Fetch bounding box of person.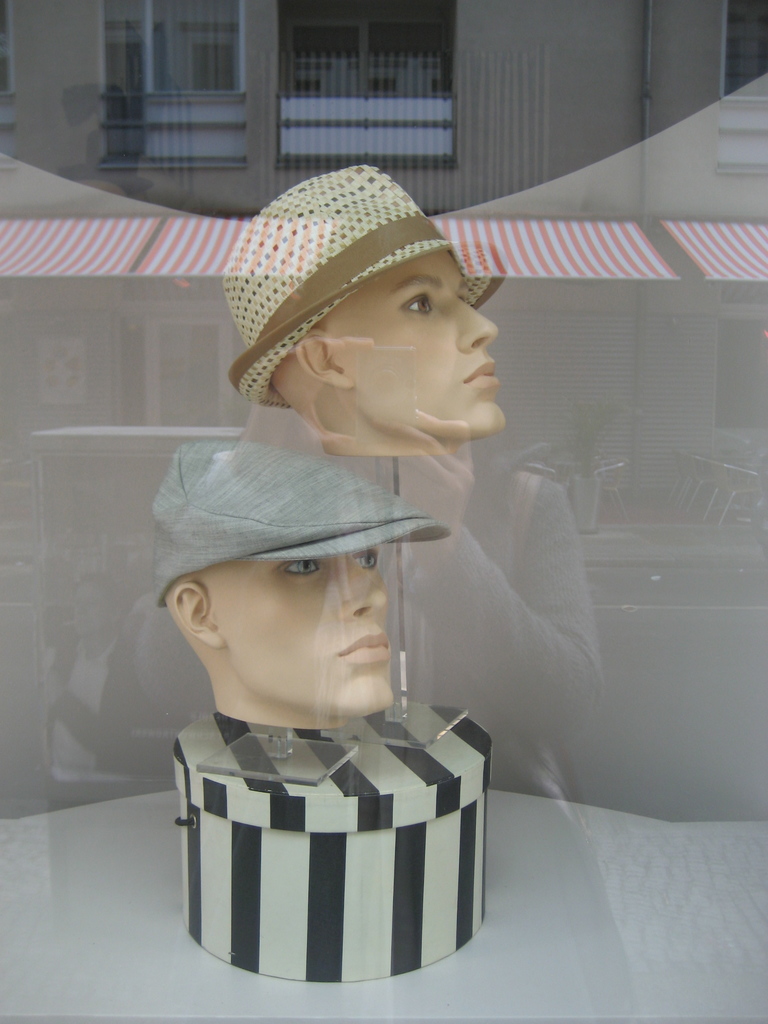
Bbox: detection(230, 172, 509, 447).
